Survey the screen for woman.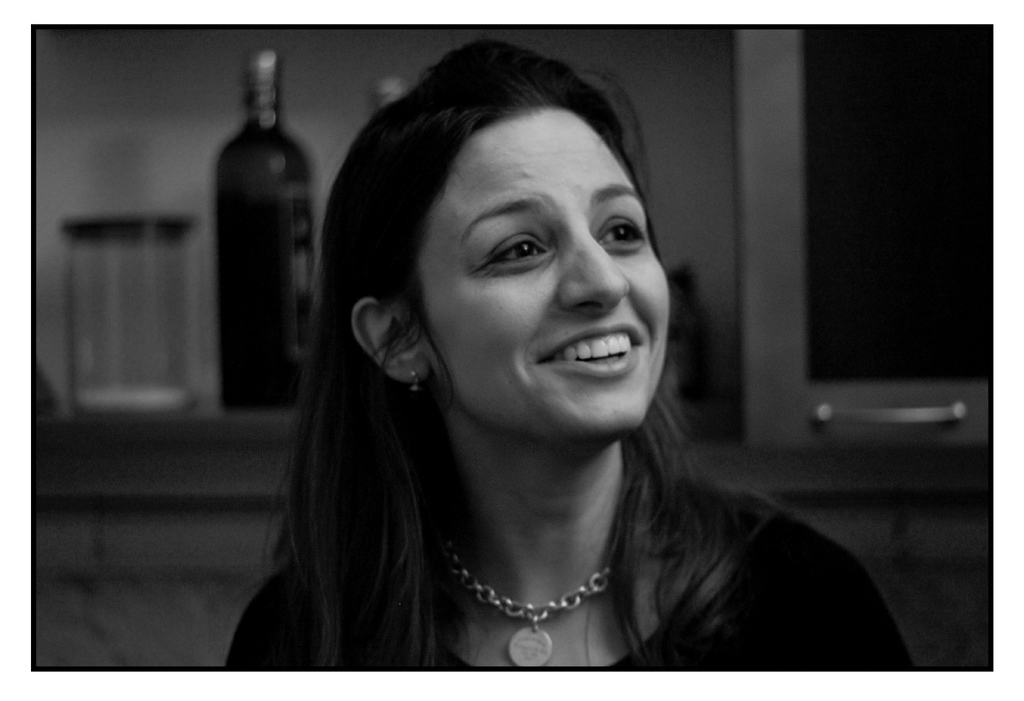
Survey found: {"left": 202, "top": 44, "right": 890, "bottom": 681}.
